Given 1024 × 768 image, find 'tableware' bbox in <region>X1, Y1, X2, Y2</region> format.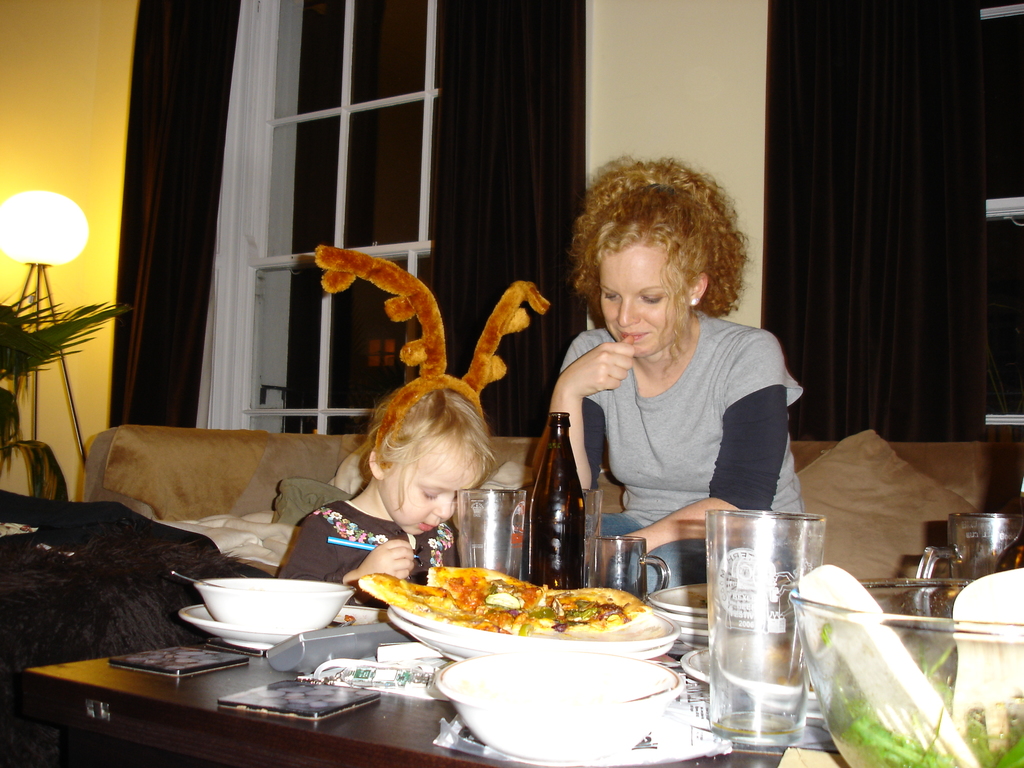
<region>174, 589, 340, 650</region>.
